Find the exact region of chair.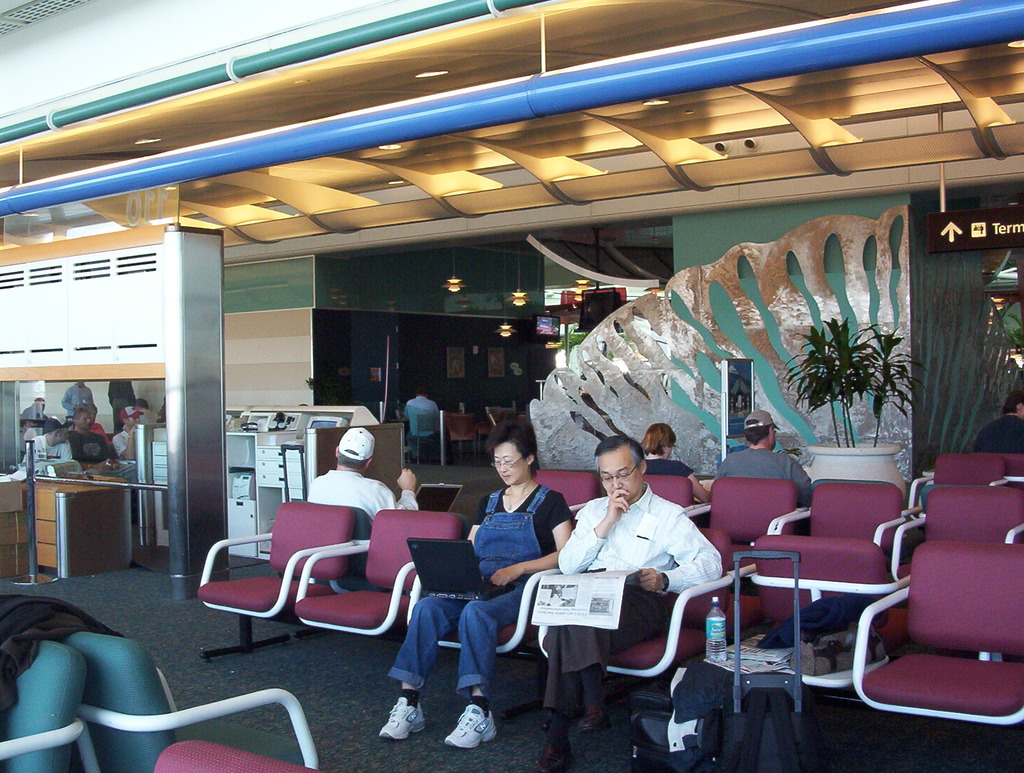
Exact region: select_region(888, 487, 1023, 667).
